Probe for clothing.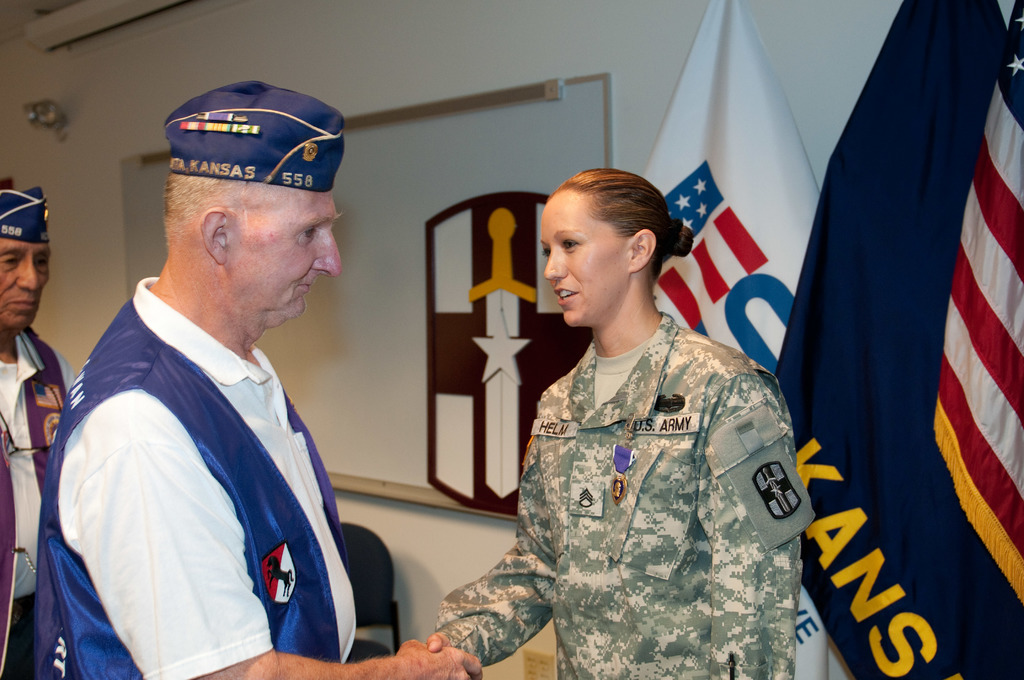
Probe result: [431, 314, 812, 679].
